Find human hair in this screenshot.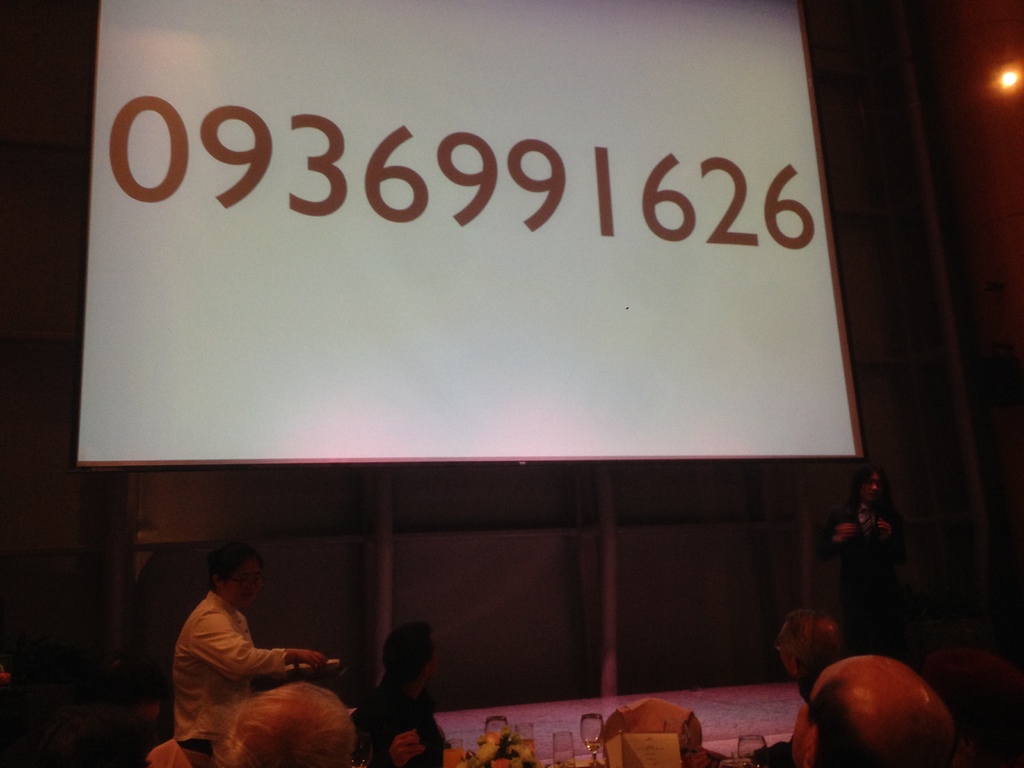
The bounding box for human hair is 212,543,259,596.
